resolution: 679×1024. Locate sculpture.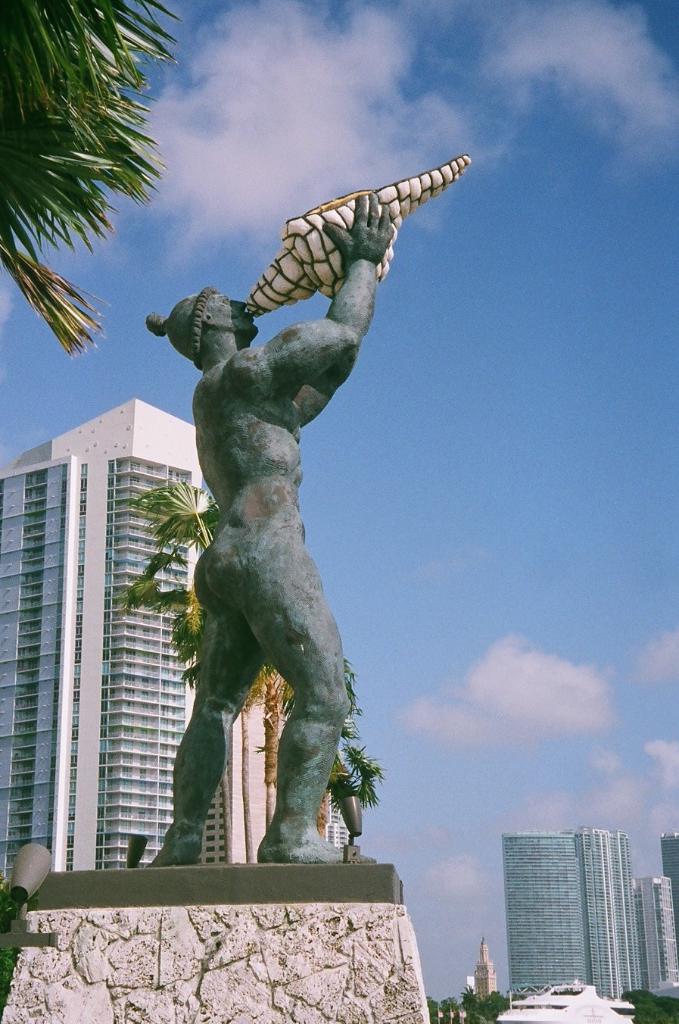
rect(145, 158, 472, 872).
